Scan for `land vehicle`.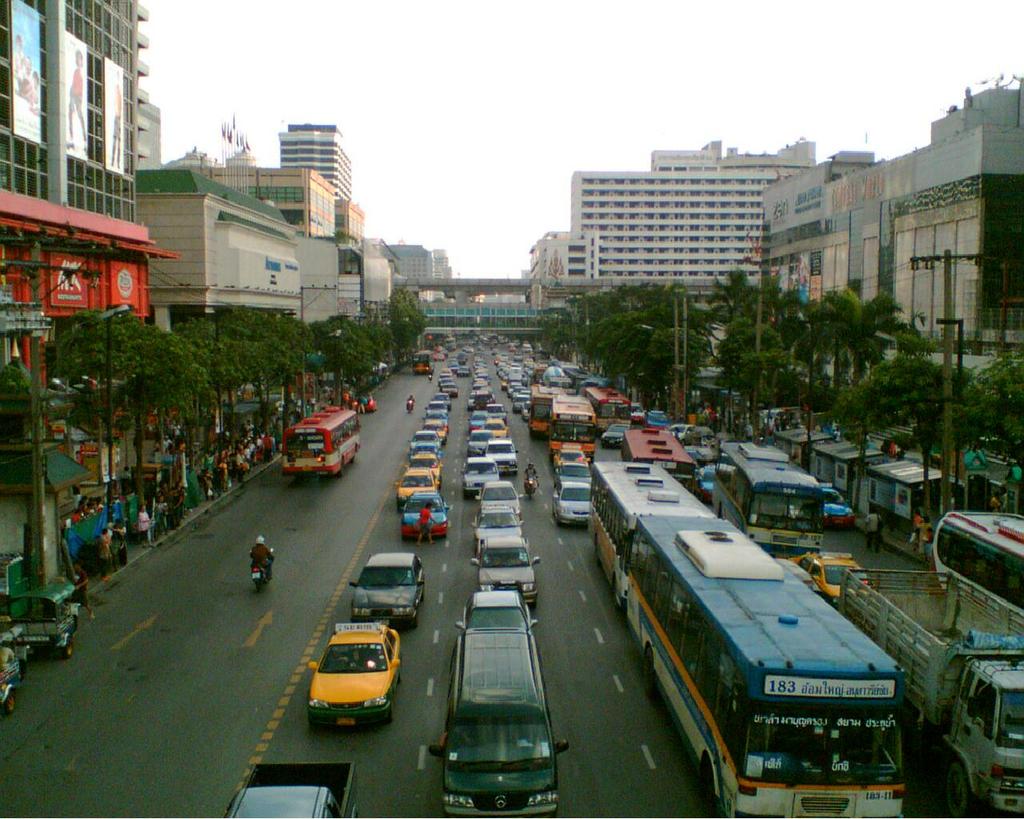
Scan result: (550,397,591,457).
